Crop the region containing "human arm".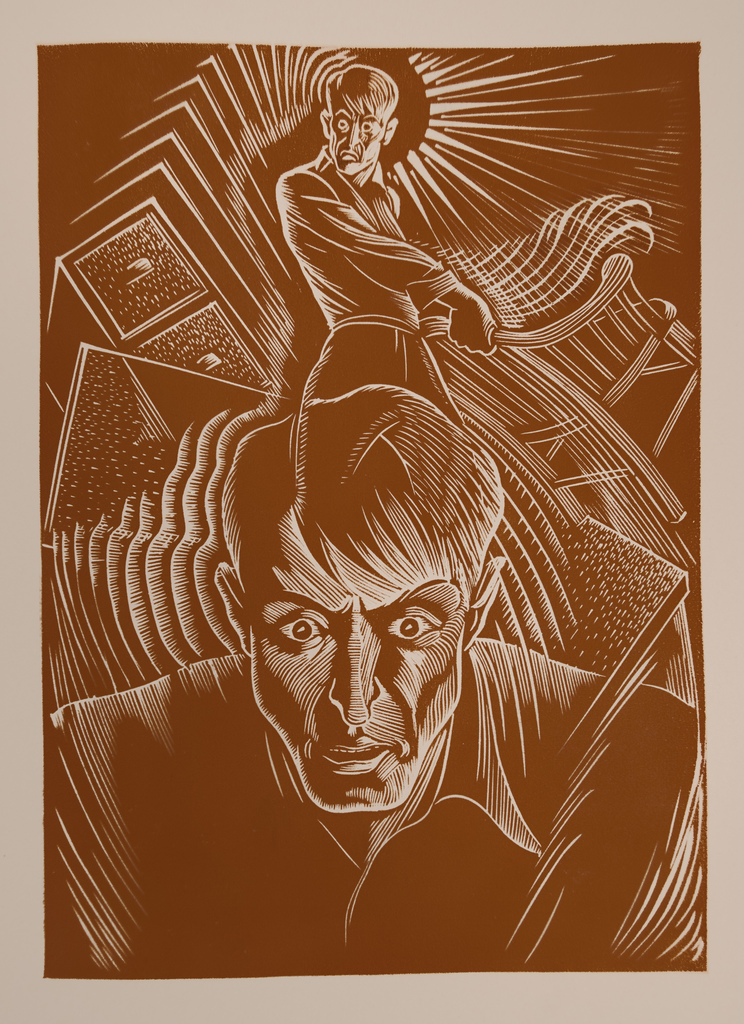
Crop region: 439/282/504/355.
